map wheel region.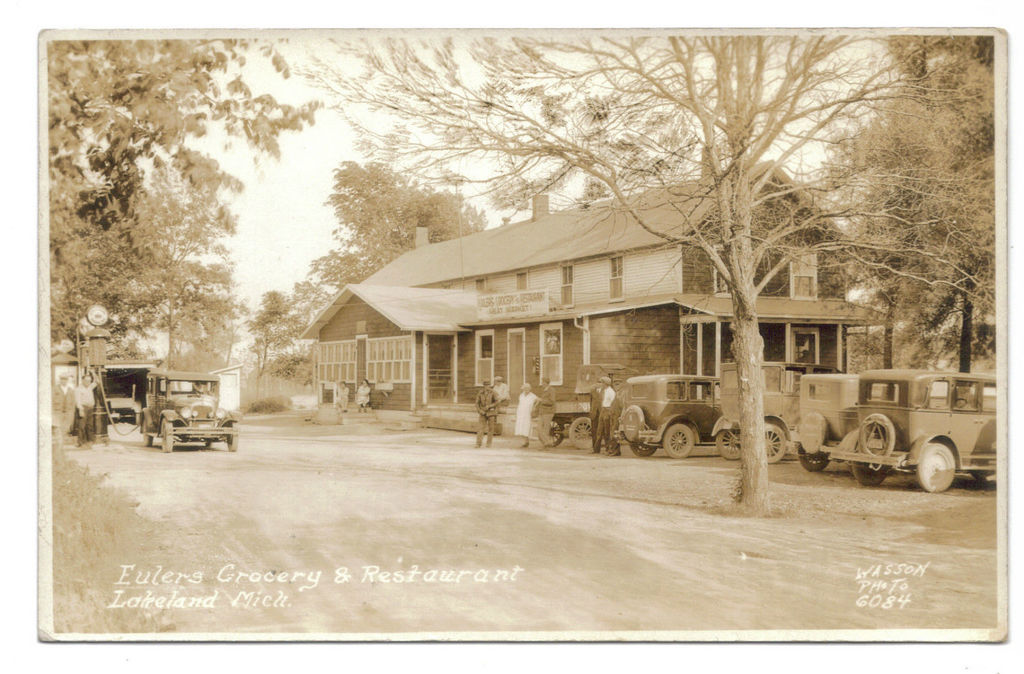
Mapped to [566,415,594,450].
